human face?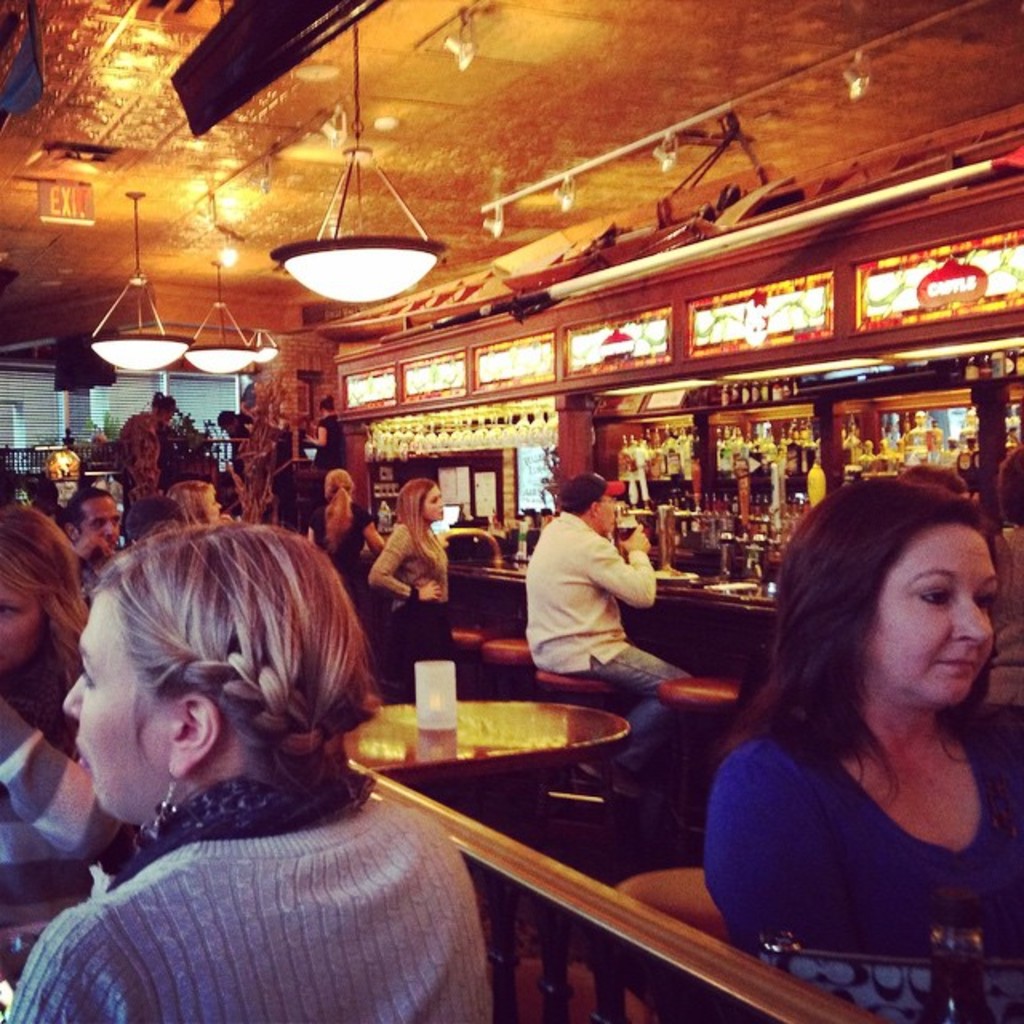
<box>85,493,118,547</box>
